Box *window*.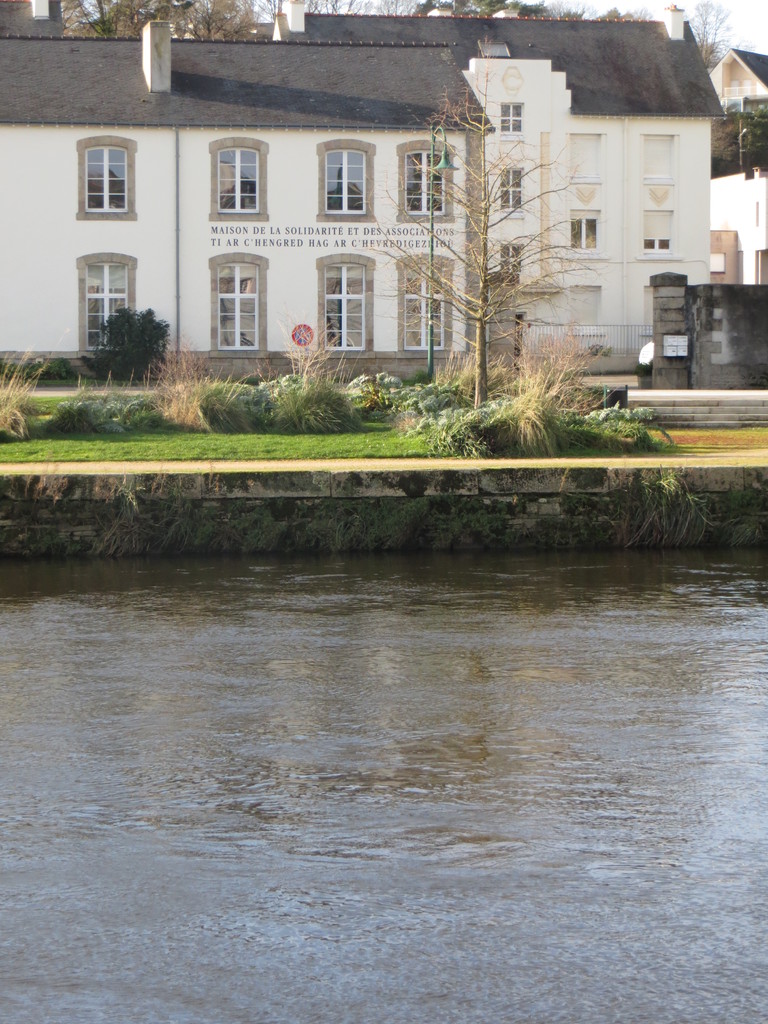
box=[316, 136, 377, 220].
